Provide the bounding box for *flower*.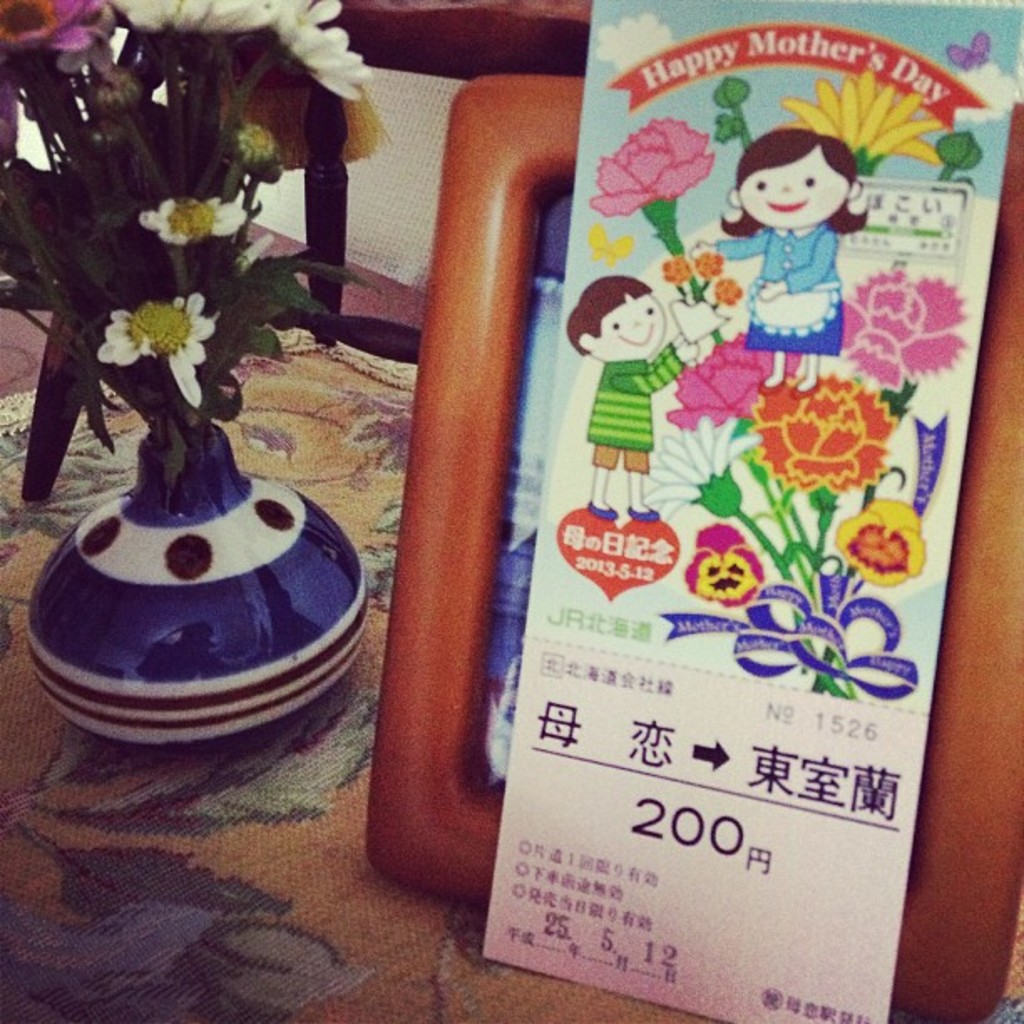
{"left": 269, "top": 0, "right": 375, "bottom": 107}.
